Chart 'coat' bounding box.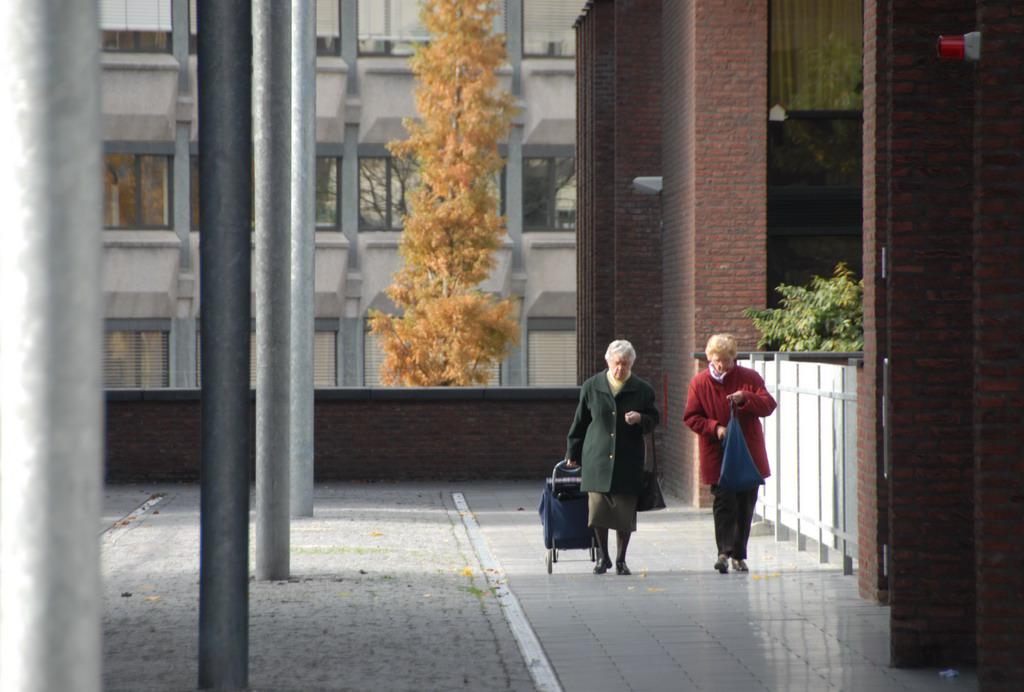
Charted: pyautogui.locateOnScreen(566, 343, 669, 547).
